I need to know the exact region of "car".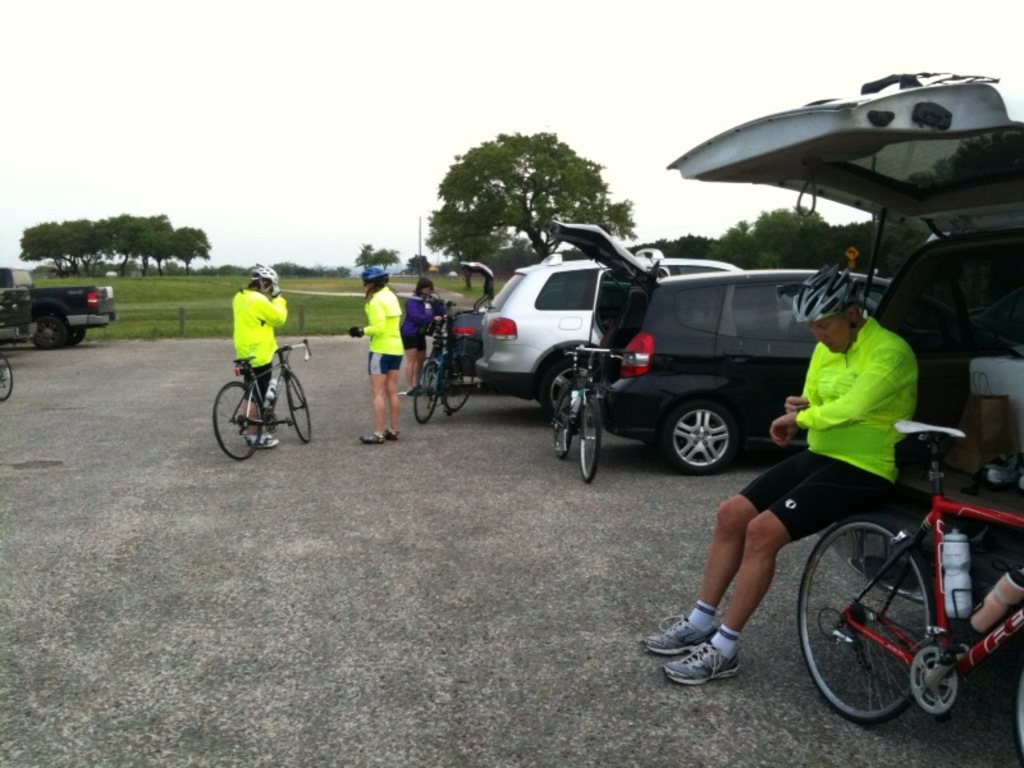
Region: [444,259,495,367].
